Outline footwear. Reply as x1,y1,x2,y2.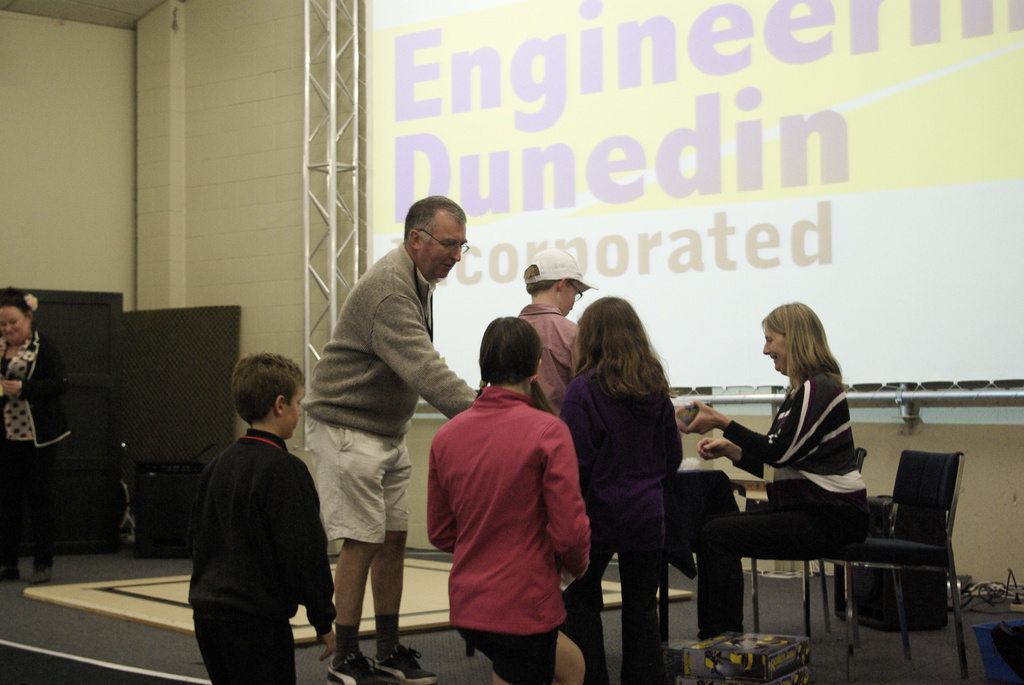
328,649,388,684.
